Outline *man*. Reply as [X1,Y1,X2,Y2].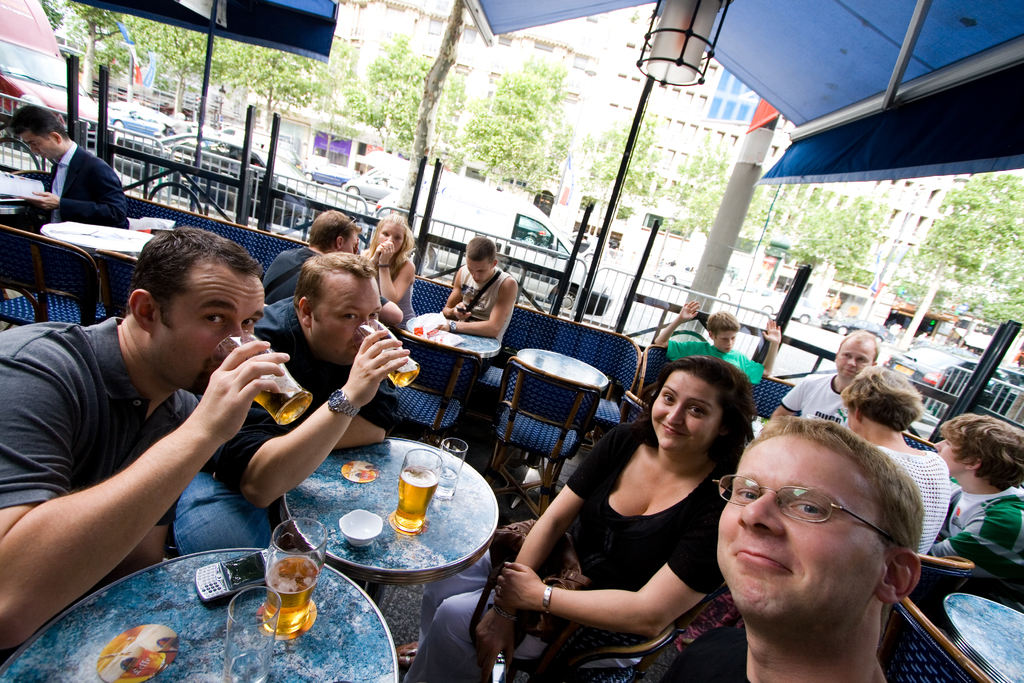
[260,208,361,313].
